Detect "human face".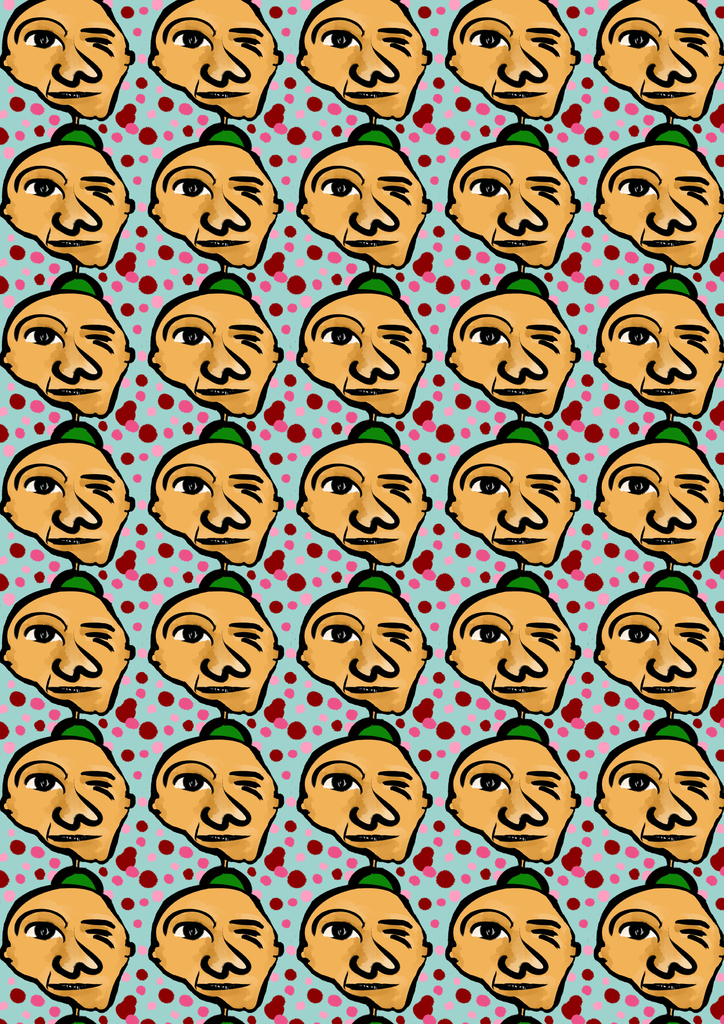
Detected at left=0, top=428, right=143, bottom=573.
